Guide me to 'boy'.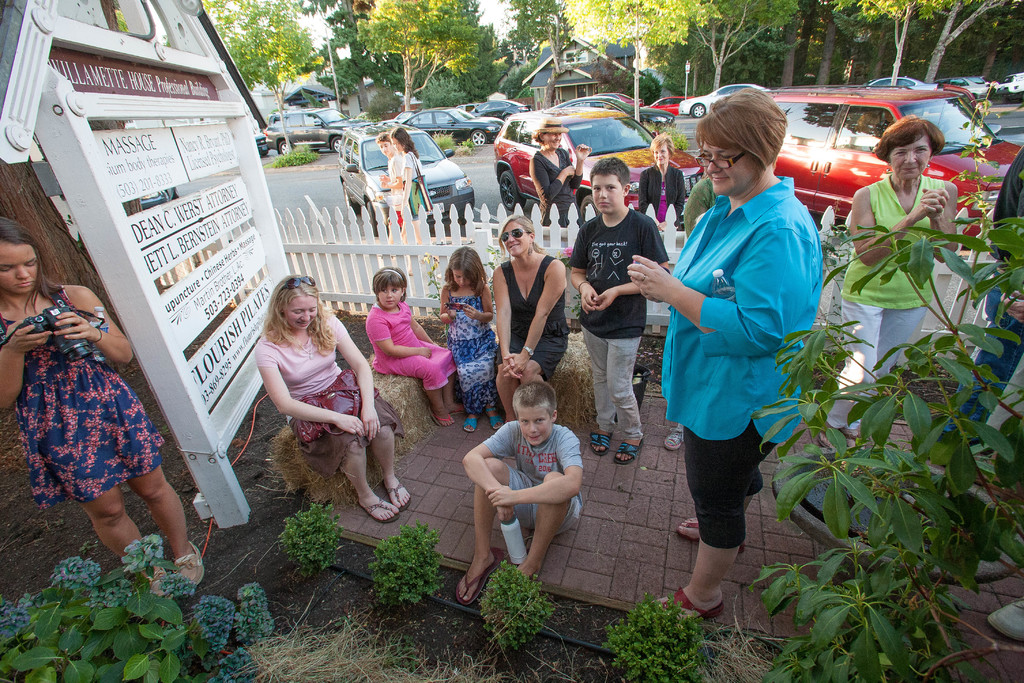
Guidance: bbox=[380, 132, 406, 242].
